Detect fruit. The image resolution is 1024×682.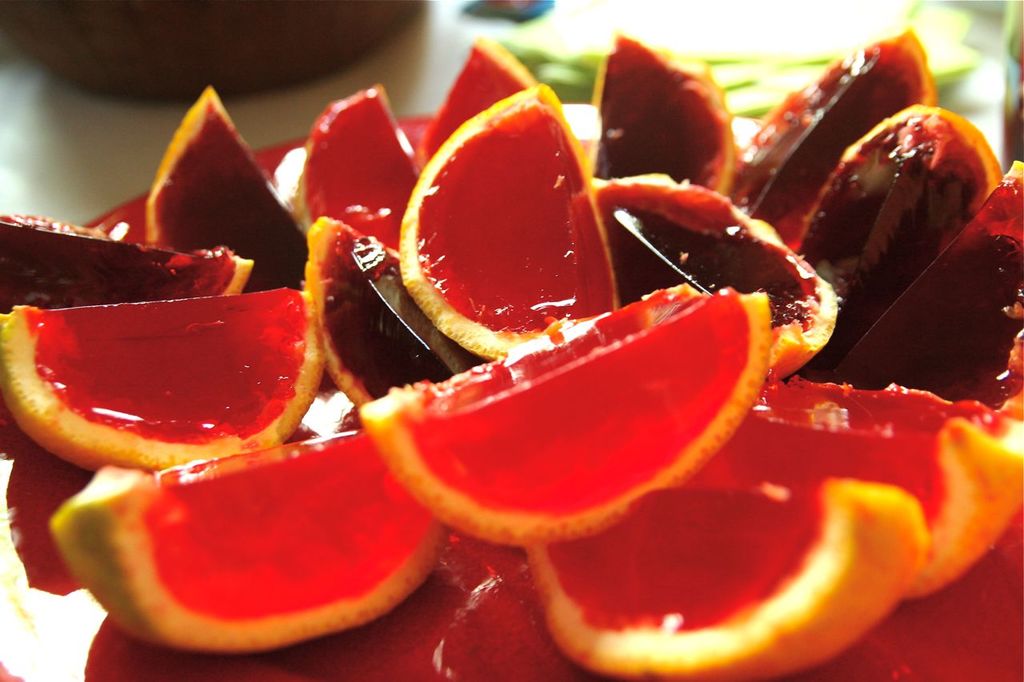
424:36:550:157.
